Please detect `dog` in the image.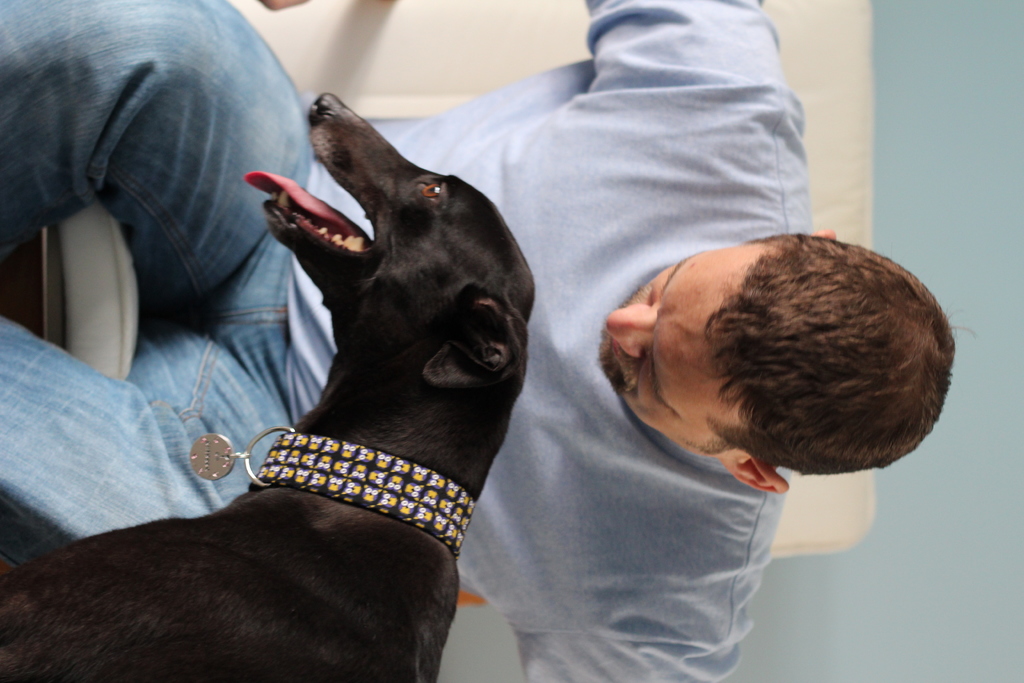
[x1=0, y1=92, x2=538, y2=682].
